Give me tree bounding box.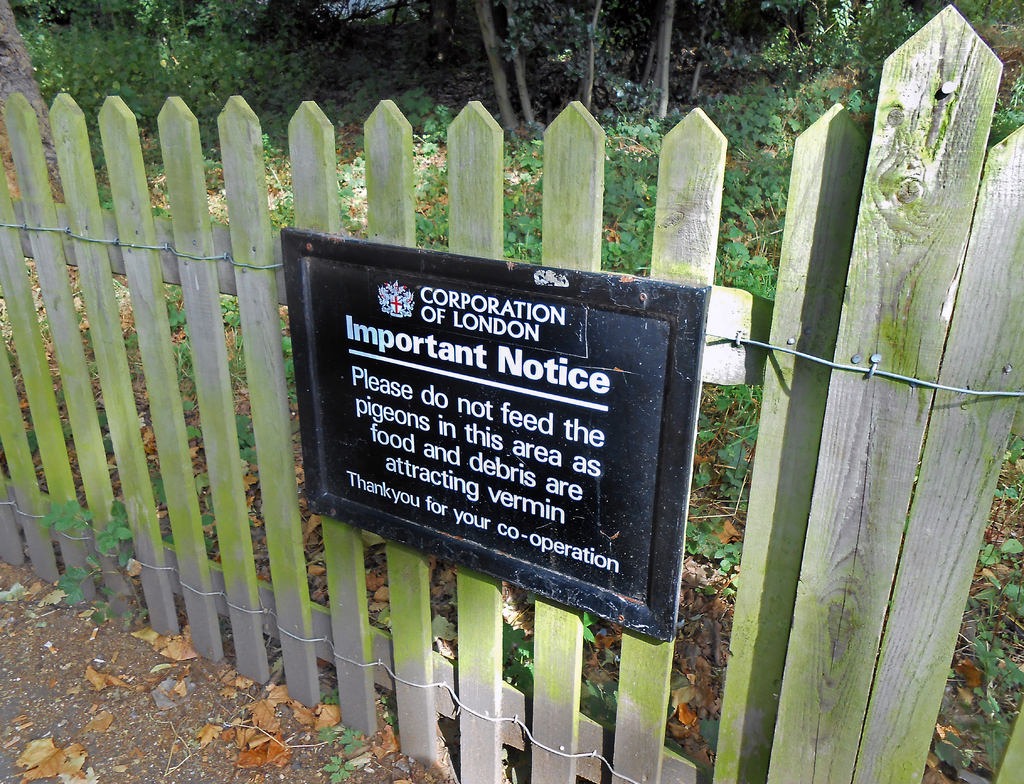
(376, 0, 750, 129).
